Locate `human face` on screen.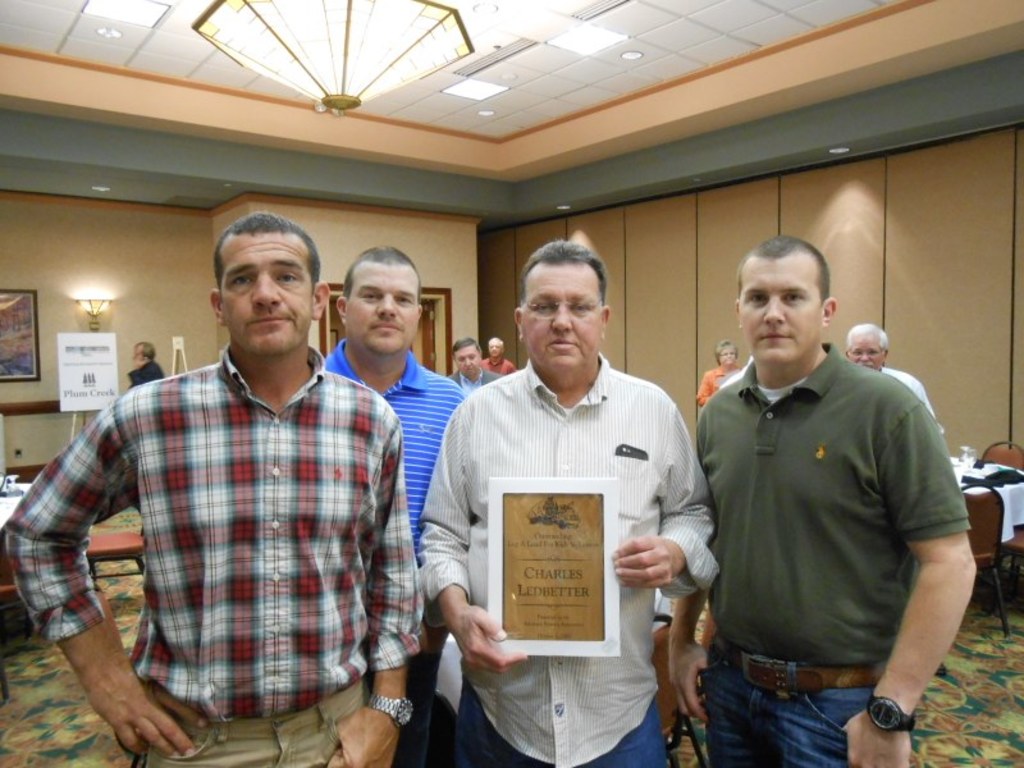
On screen at detection(452, 339, 480, 370).
